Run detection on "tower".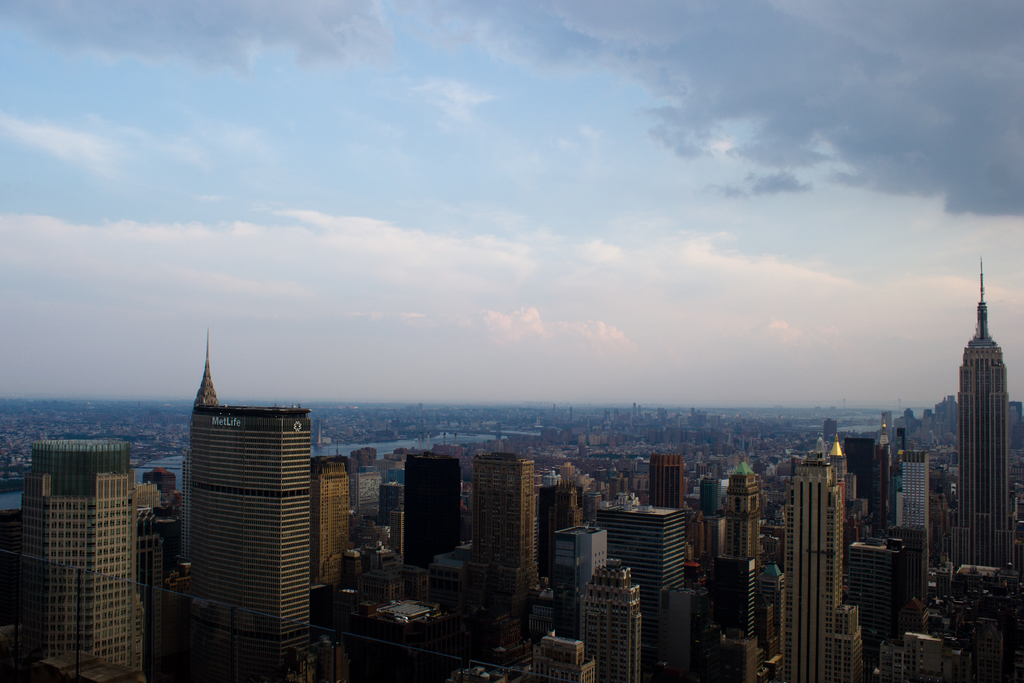
Result: 841, 539, 900, 680.
